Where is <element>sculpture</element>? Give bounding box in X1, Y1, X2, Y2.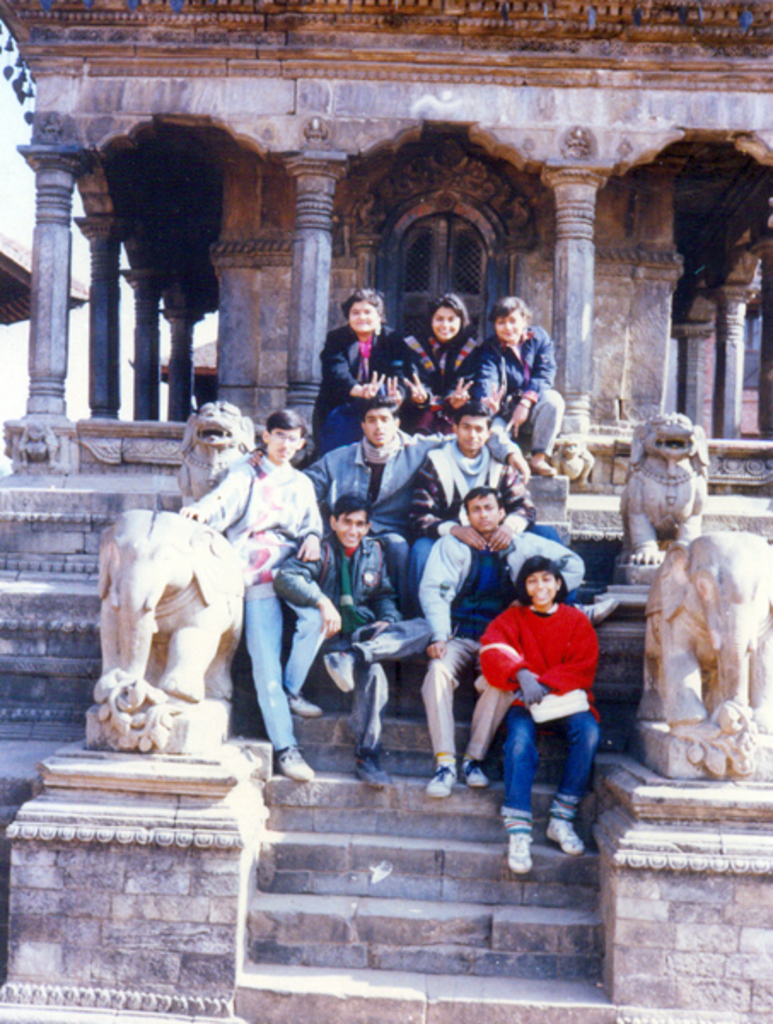
174, 394, 259, 510.
